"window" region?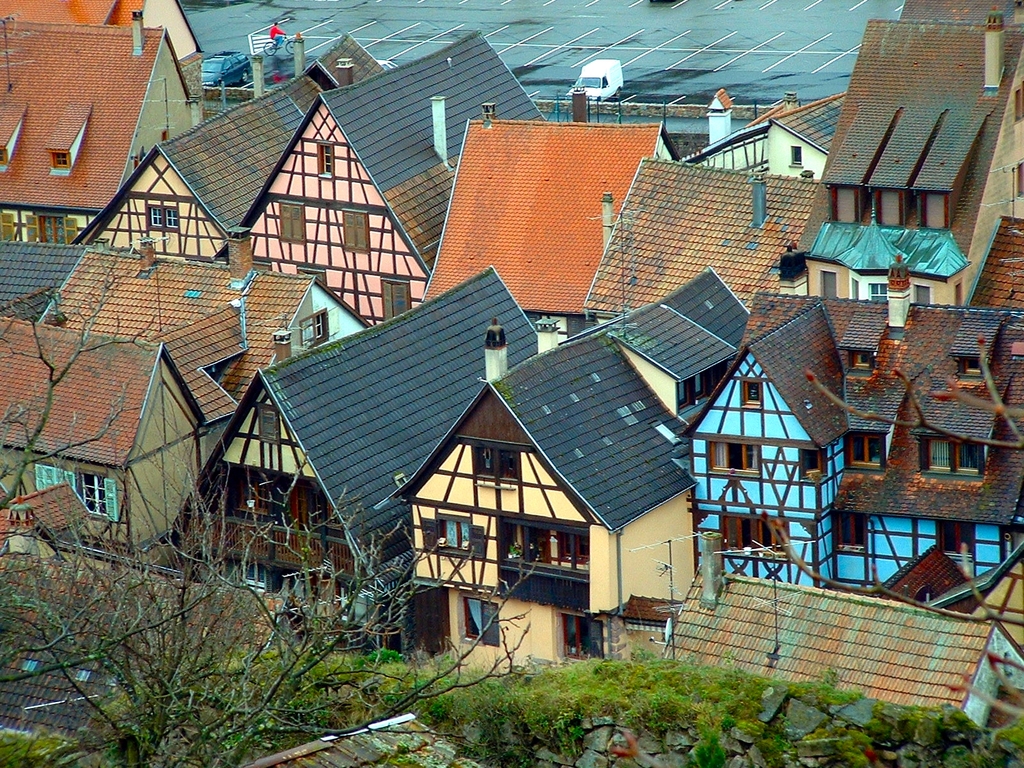
select_region(279, 200, 307, 239)
